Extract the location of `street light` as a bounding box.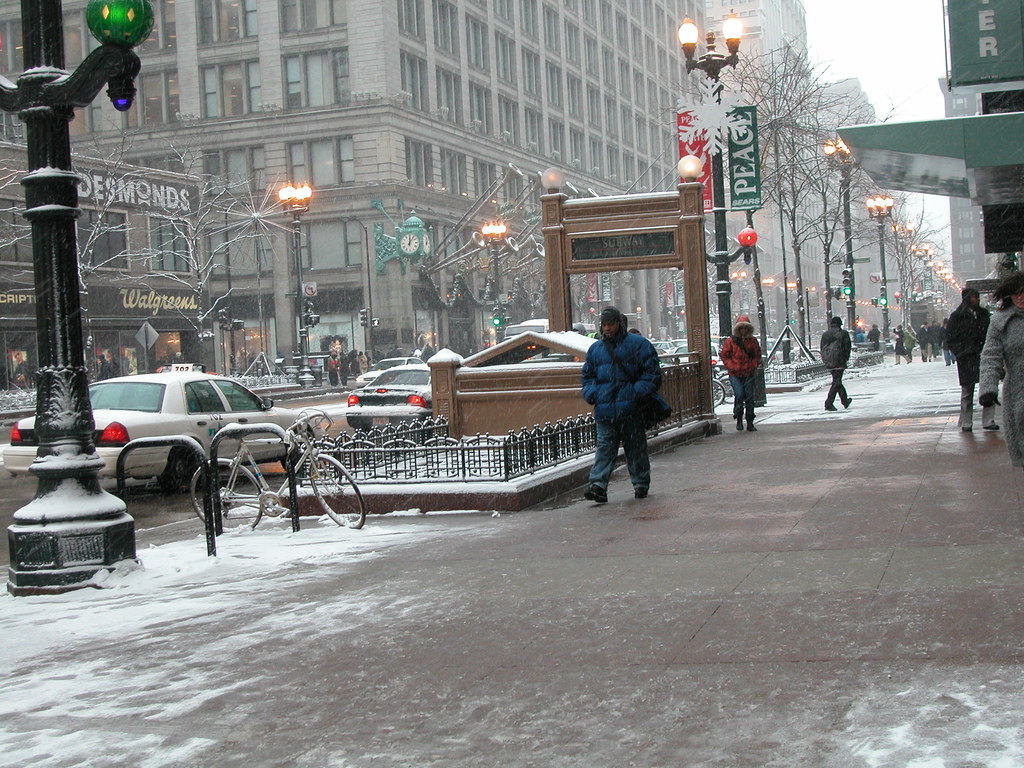
left=784, top=280, right=796, bottom=327.
